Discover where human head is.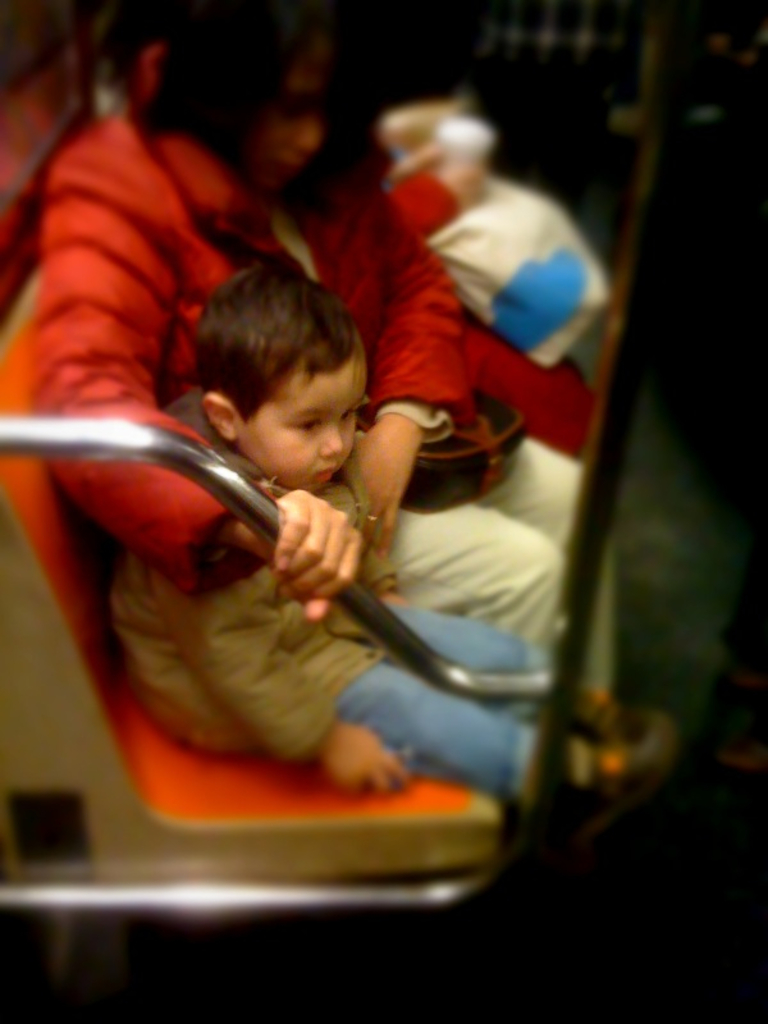
Discovered at BBox(132, 0, 333, 195).
